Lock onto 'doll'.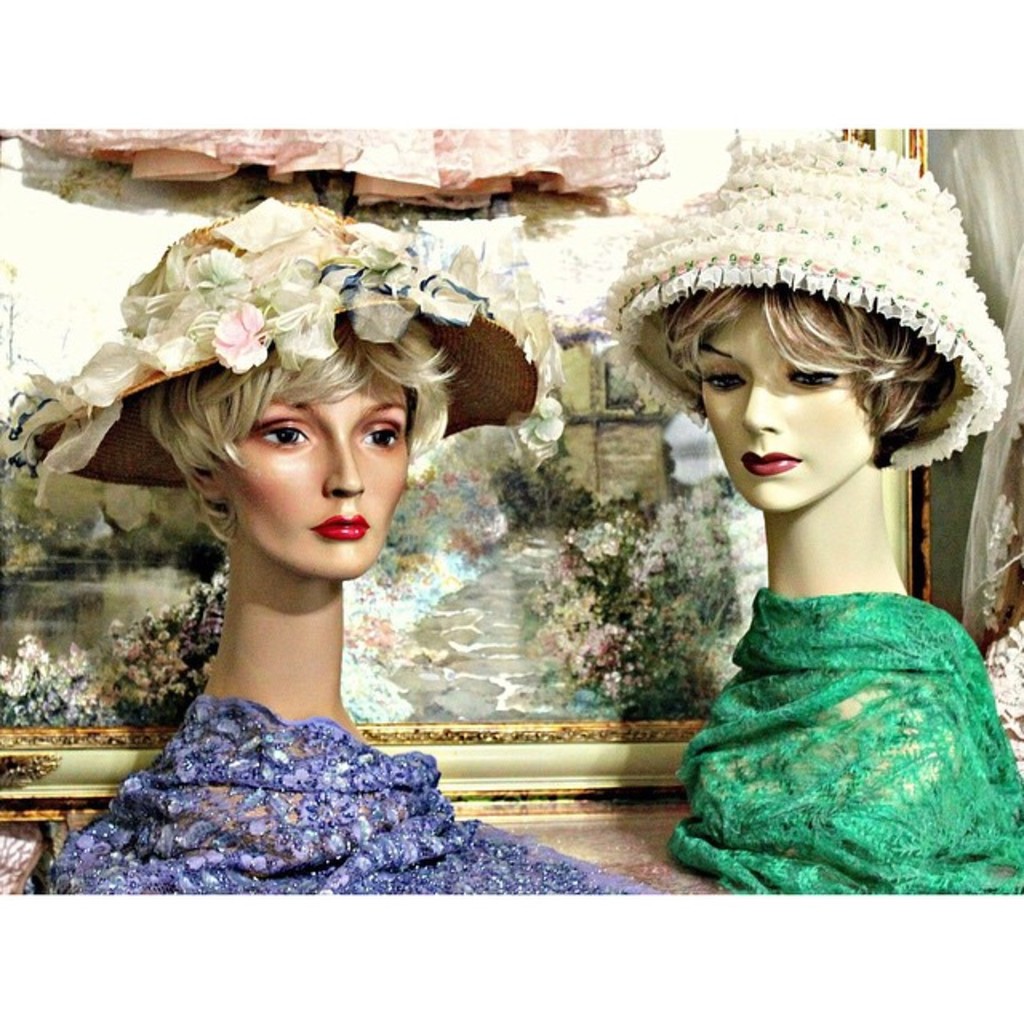
Locked: pyautogui.locateOnScreen(651, 144, 1021, 901).
